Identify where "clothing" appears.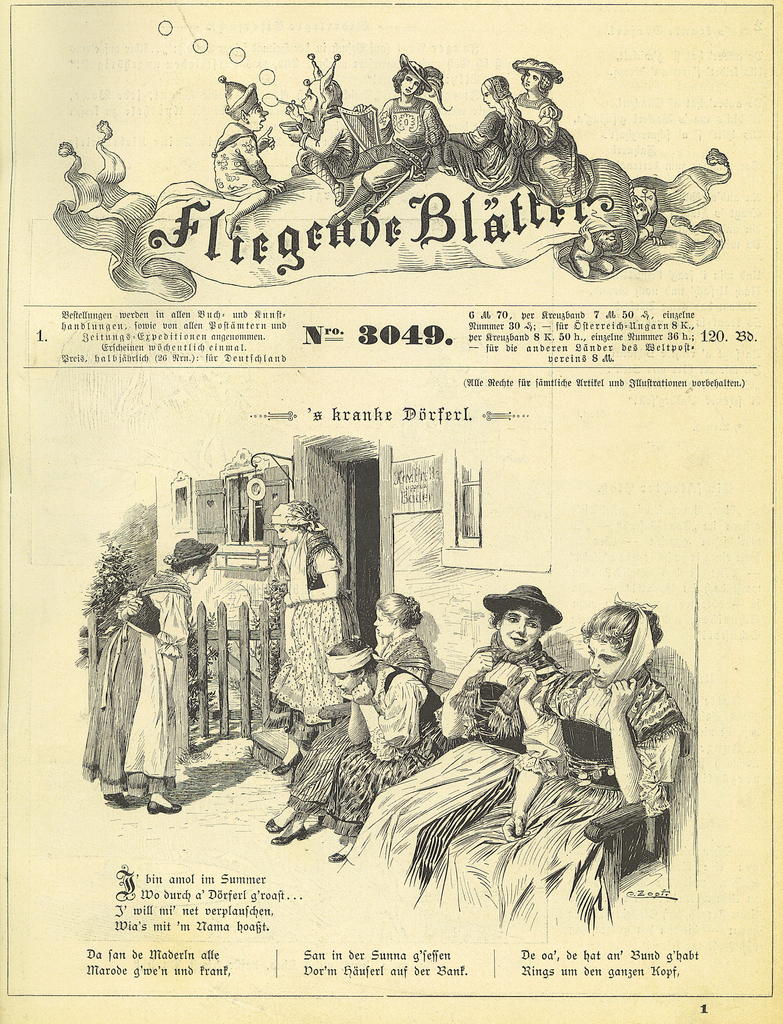
Appears at (295, 633, 422, 810).
